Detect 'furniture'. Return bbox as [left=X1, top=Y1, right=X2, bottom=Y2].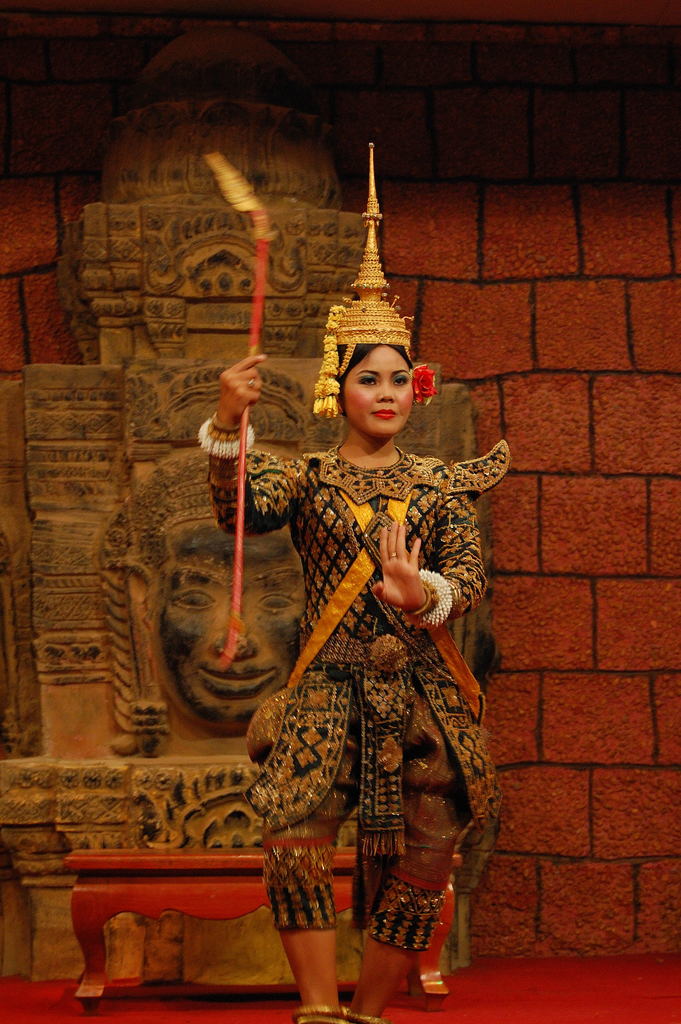
[left=65, top=844, right=464, bottom=1011].
